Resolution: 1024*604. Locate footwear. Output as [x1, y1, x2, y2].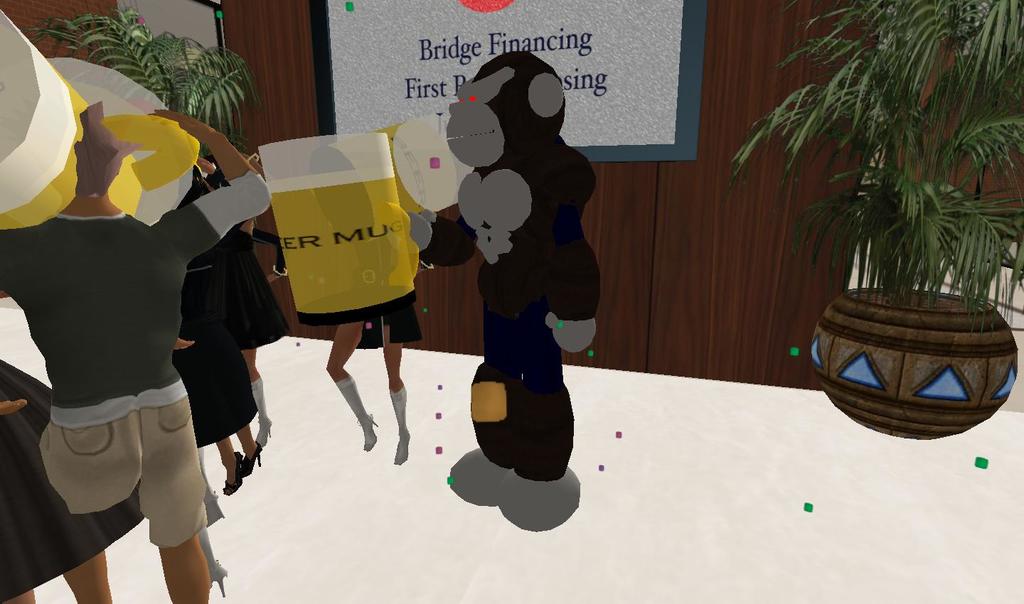
[254, 421, 272, 447].
